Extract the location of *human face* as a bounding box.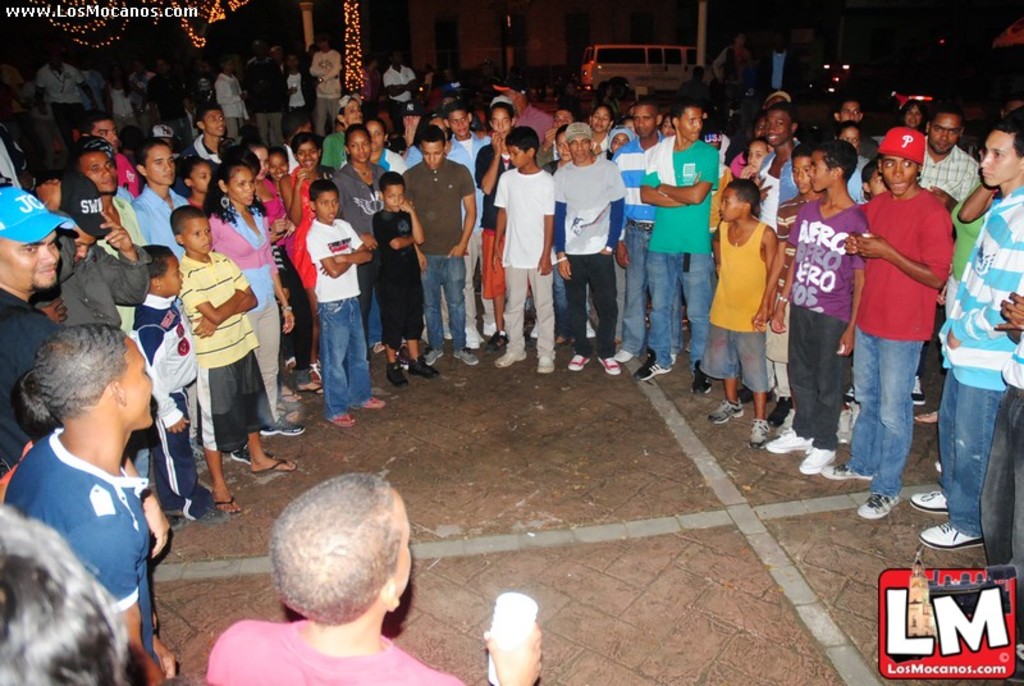
0 229 59 297.
